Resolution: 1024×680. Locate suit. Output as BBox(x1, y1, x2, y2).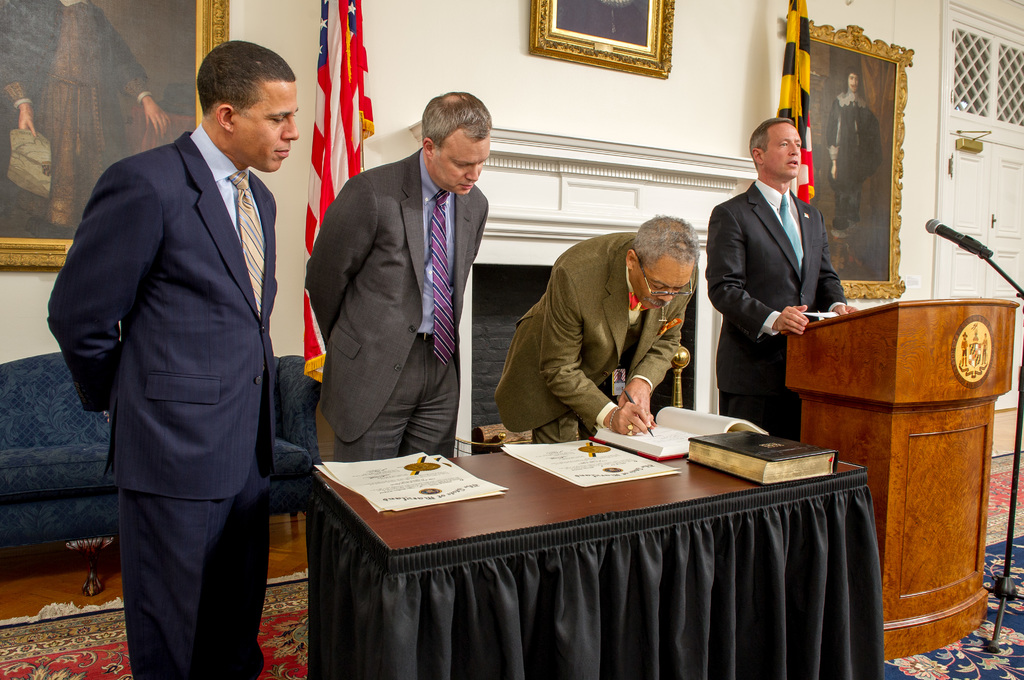
BBox(721, 115, 857, 439).
